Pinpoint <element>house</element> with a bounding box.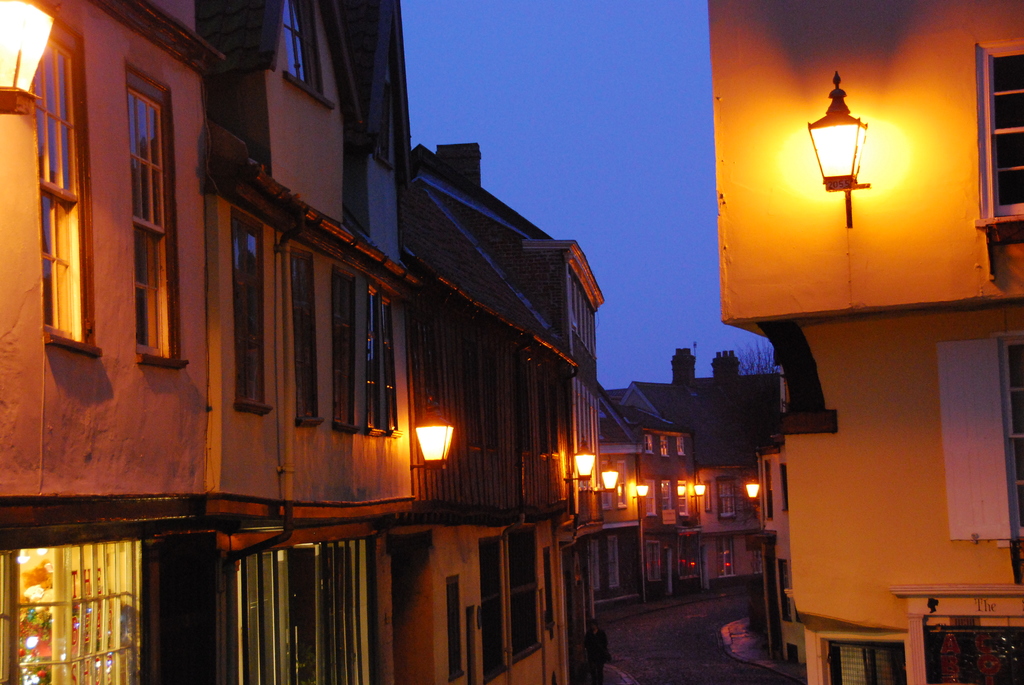
709, 0, 1022, 684.
